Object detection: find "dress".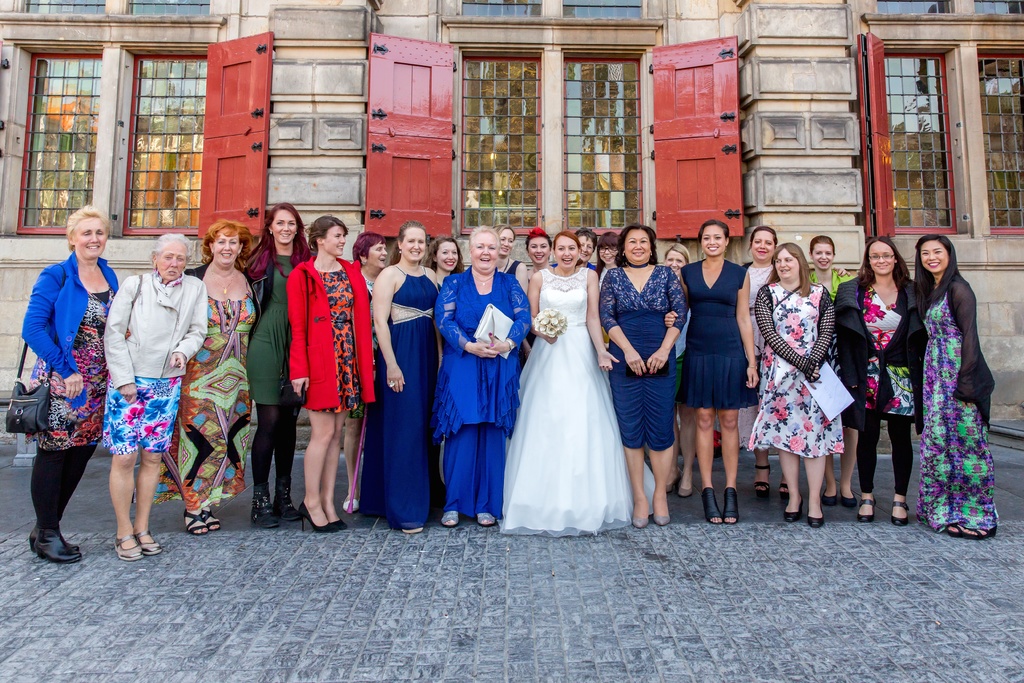
region(749, 281, 846, 457).
